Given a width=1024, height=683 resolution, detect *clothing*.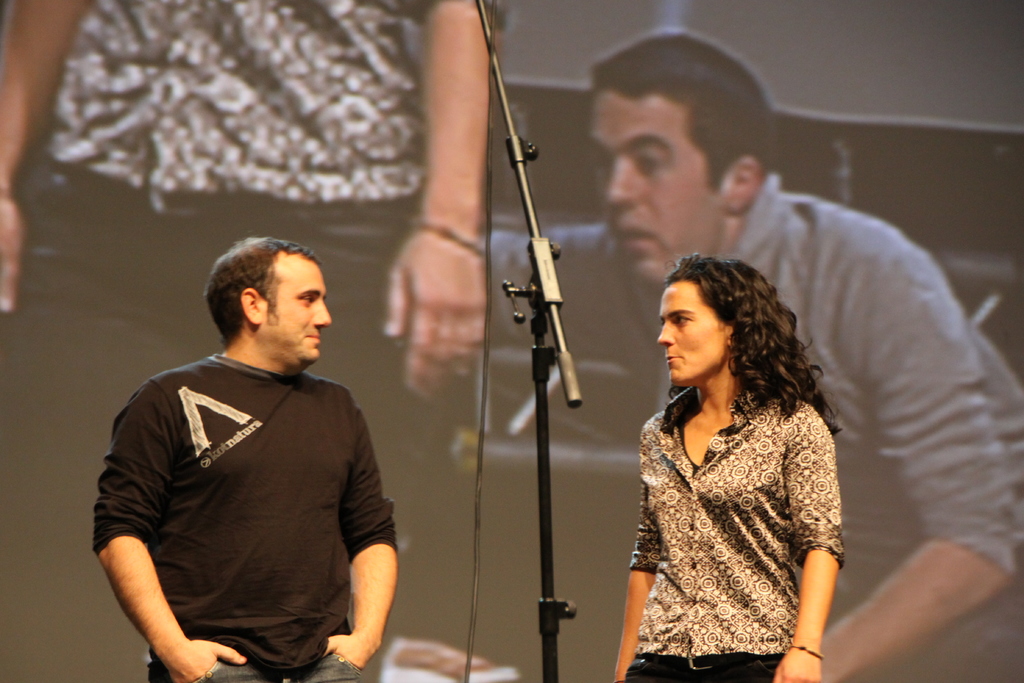
632 376 844 682.
